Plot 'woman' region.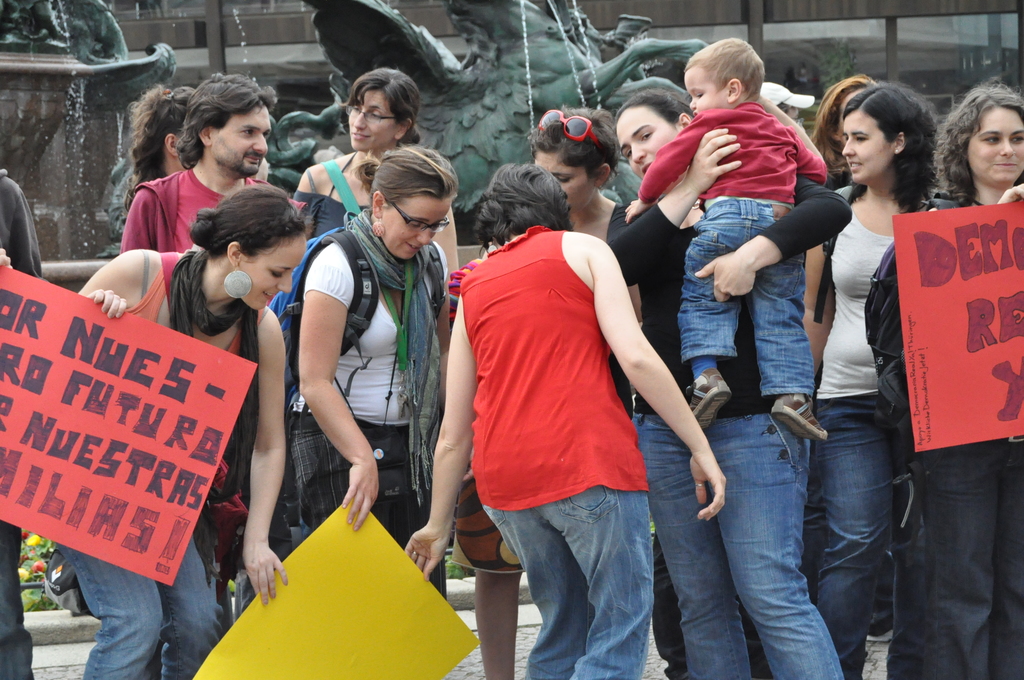
Plotted at bbox(803, 79, 884, 193).
